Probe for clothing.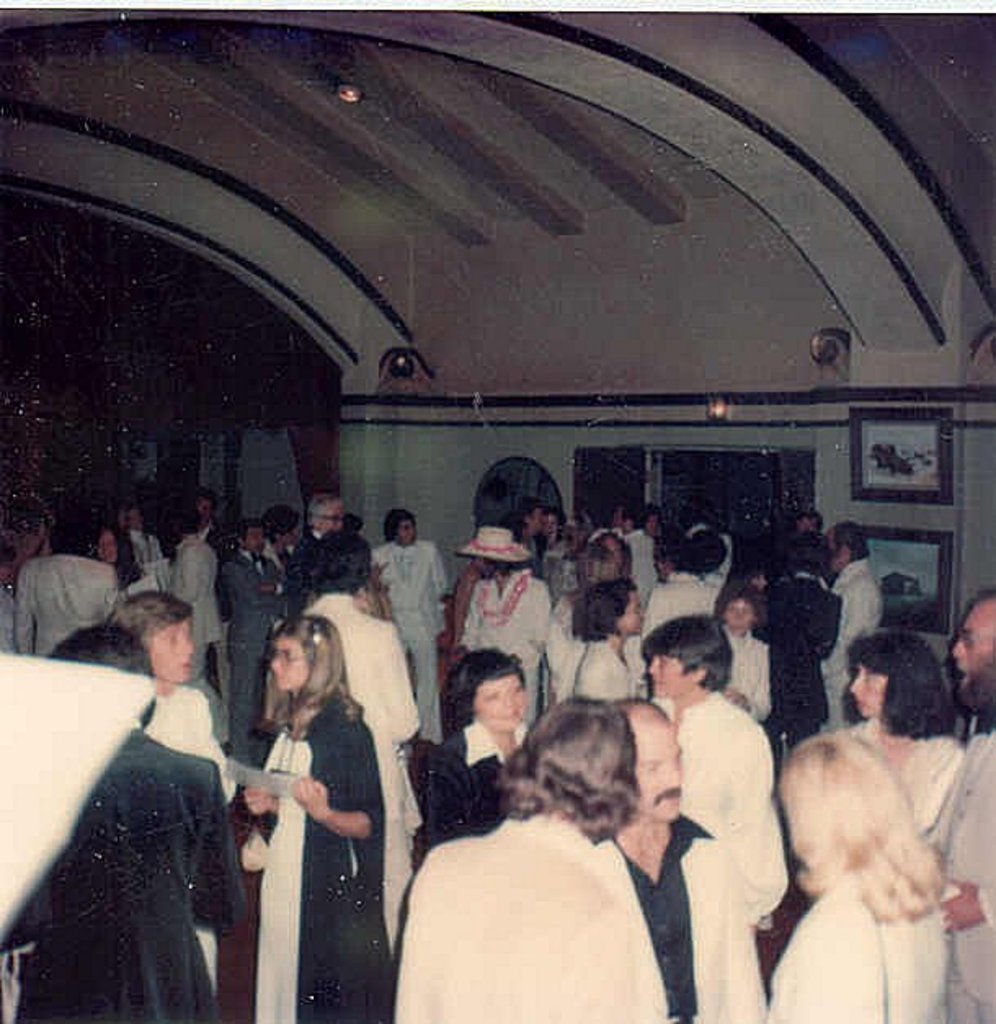
Probe result: region(361, 536, 447, 745).
